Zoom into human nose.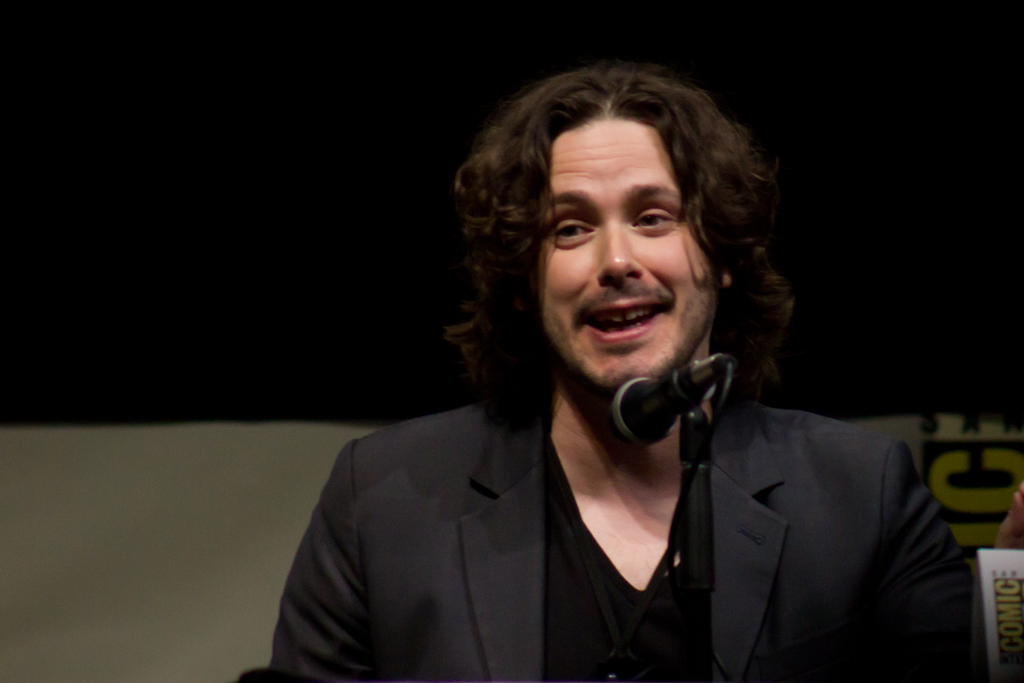
Zoom target: detection(596, 215, 641, 284).
